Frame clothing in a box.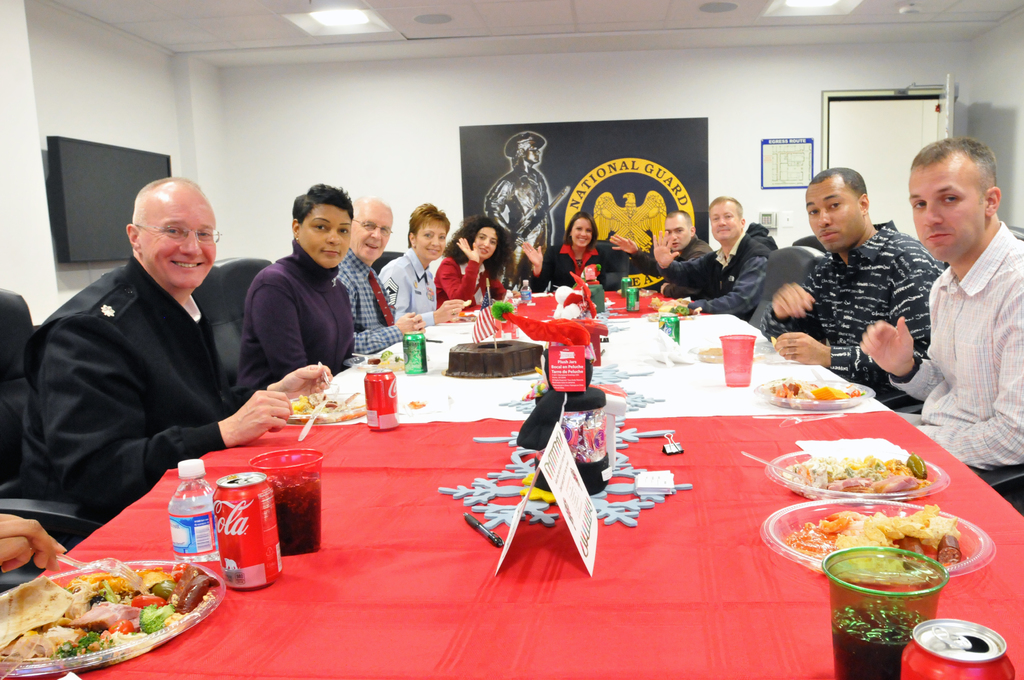
select_region(656, 227, 717, 295).
